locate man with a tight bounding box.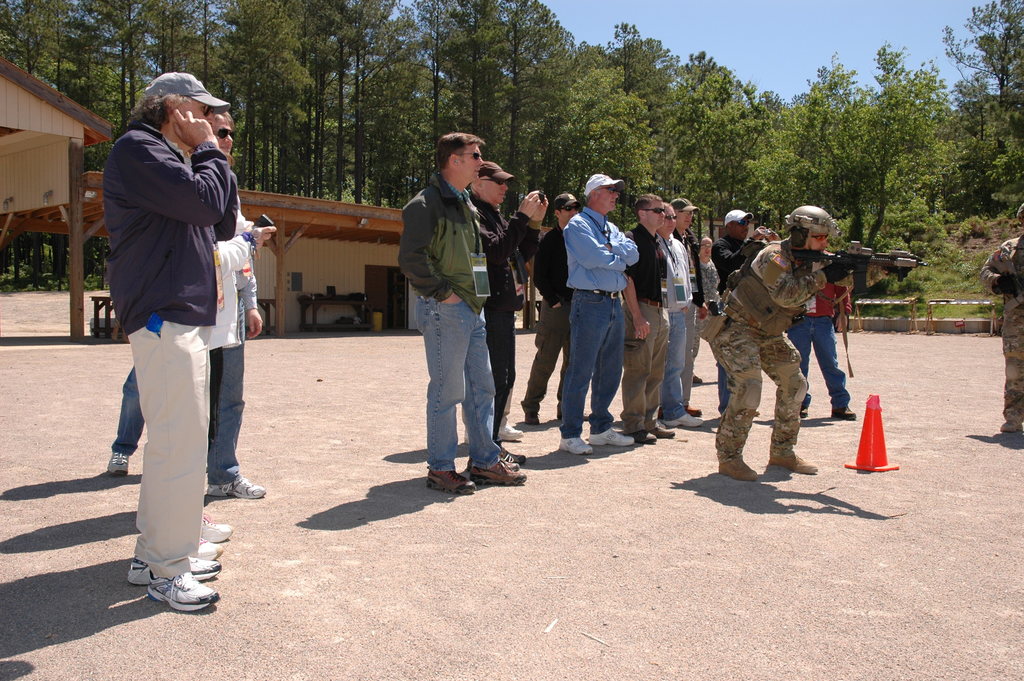
666/197/706/434.
